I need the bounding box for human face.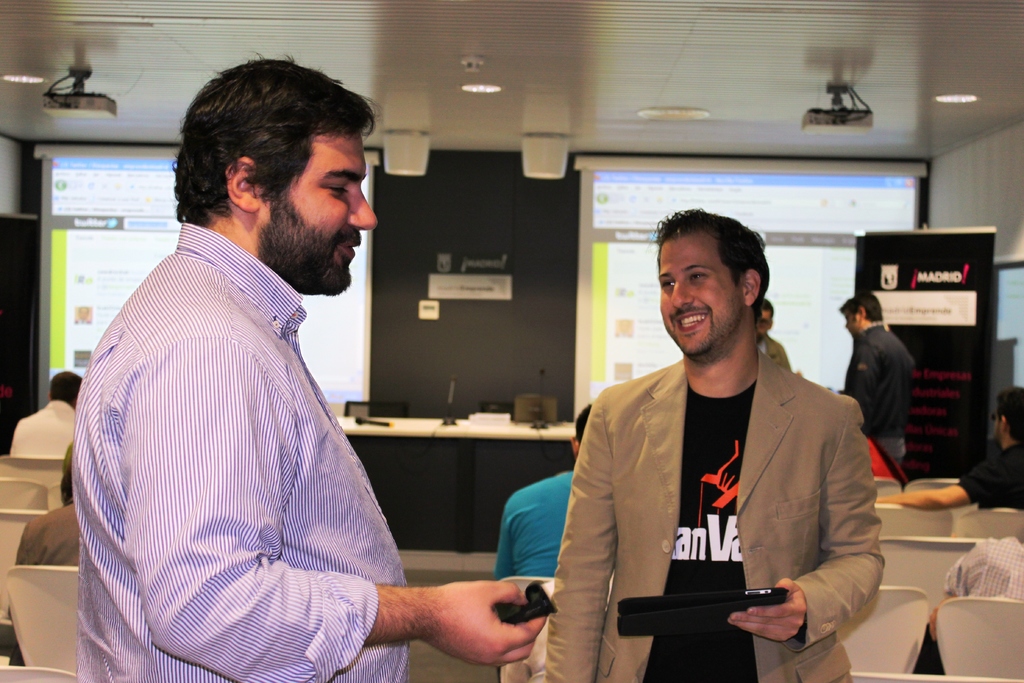
Here it is: [x1=660, y1=235, x2=742, y2=356].
